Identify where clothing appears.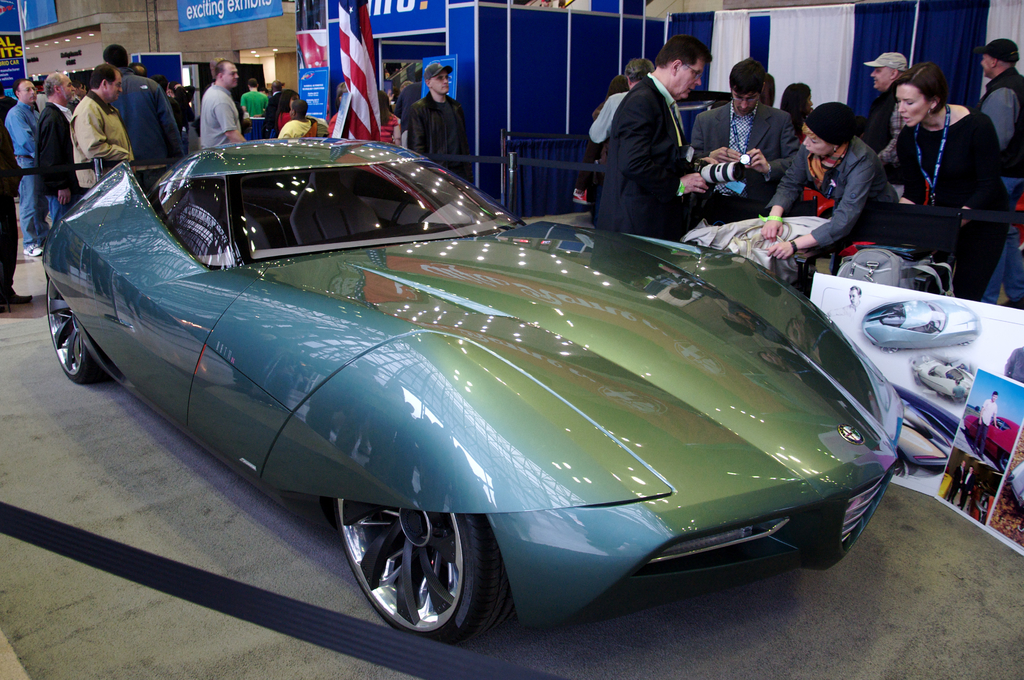
Appears at bbox=(689, 95, 792, 230).
